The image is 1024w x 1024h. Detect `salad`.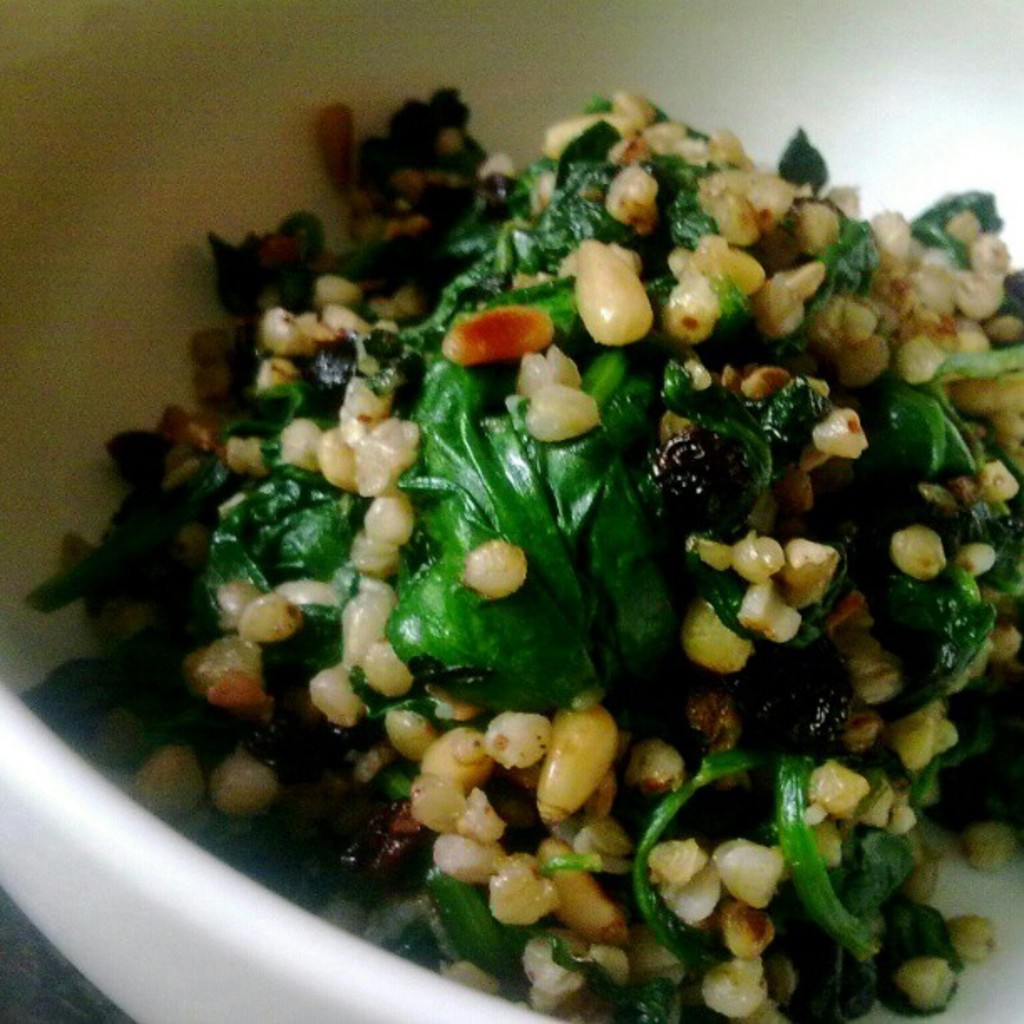
Detection: [left=3, top=72, right=1022, bottom=1022].
